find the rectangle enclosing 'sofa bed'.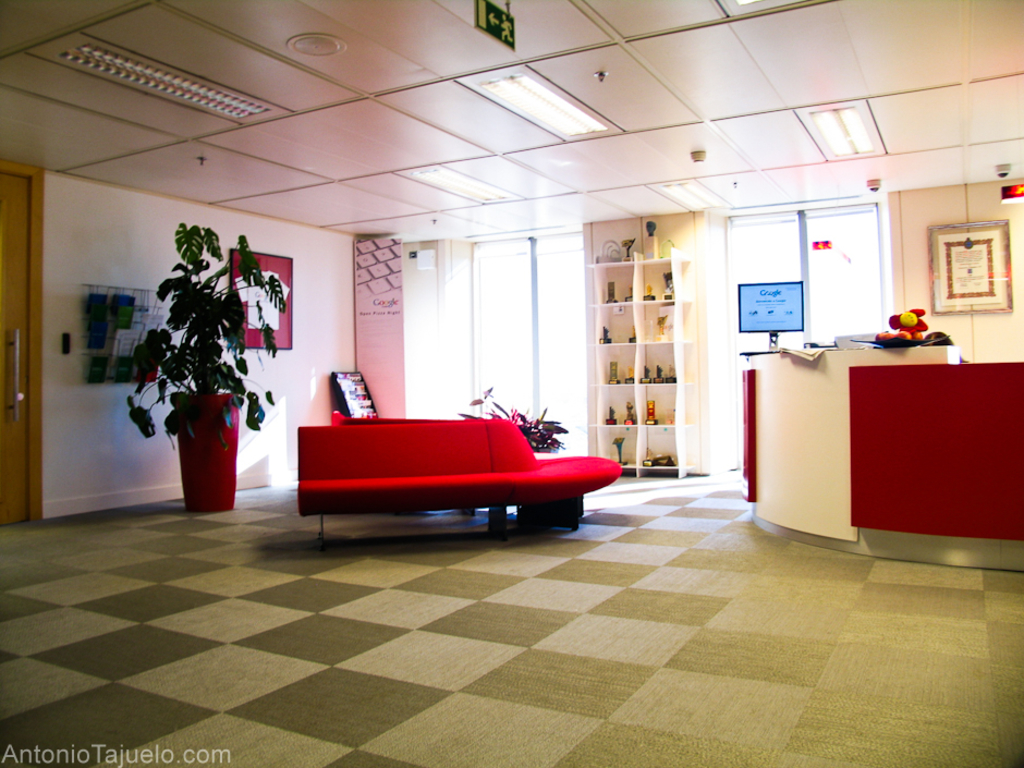
(left=297, top=420, right=622, bottom=540).
